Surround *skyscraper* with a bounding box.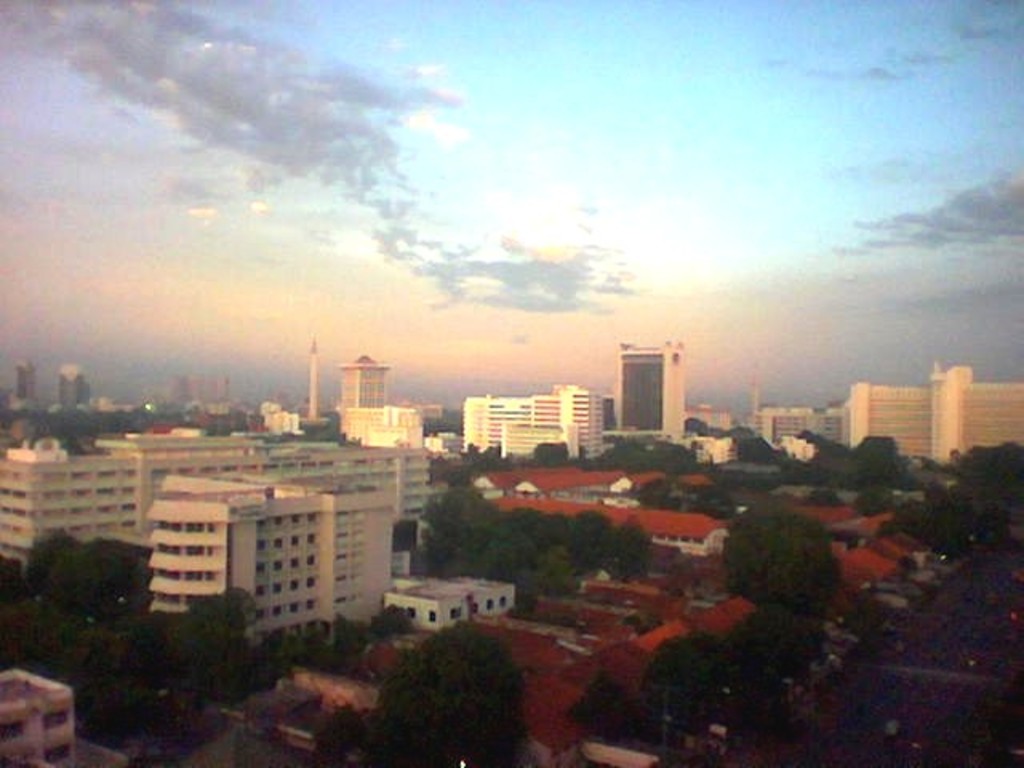
bbox=(931, 360, 1021, 459).
